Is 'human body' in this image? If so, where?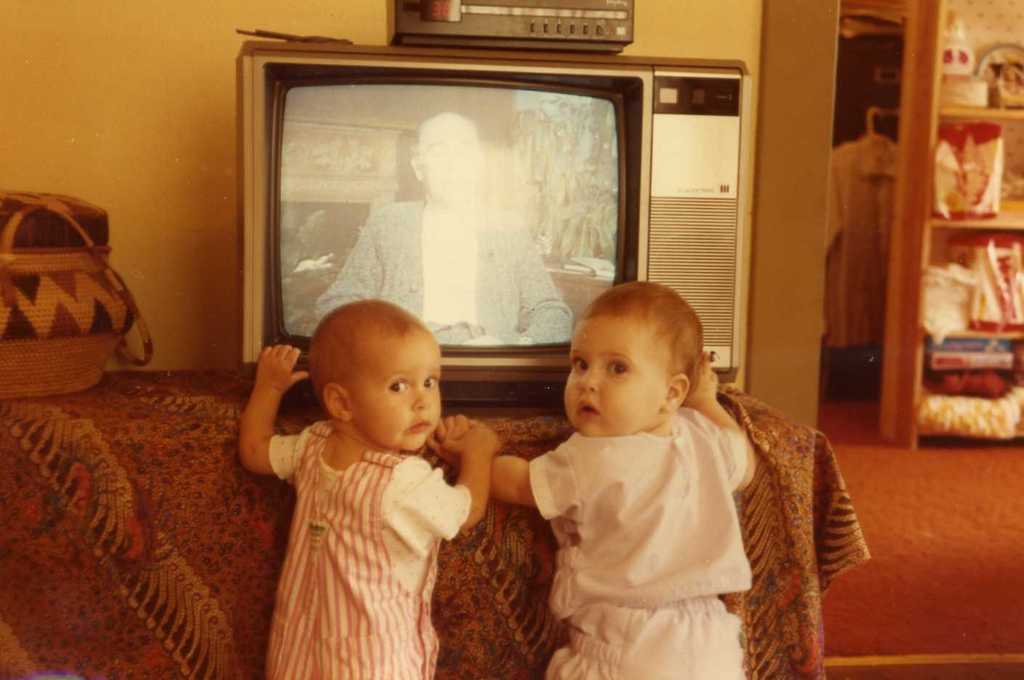
Yes, at BBox(308, 113, 575, 340).
